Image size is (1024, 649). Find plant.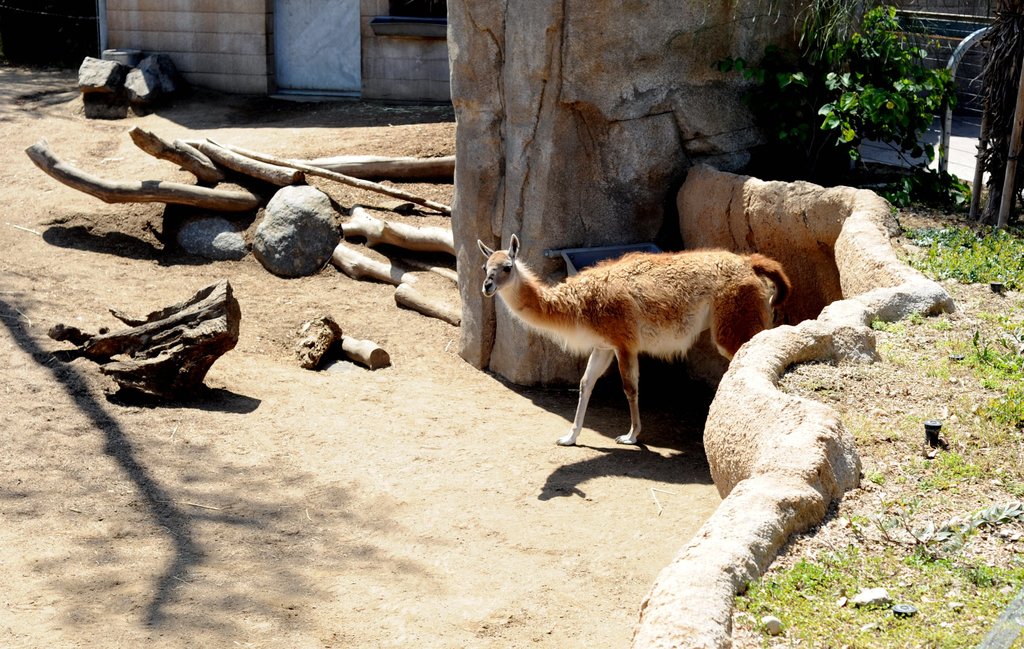
742:533:883:632.
